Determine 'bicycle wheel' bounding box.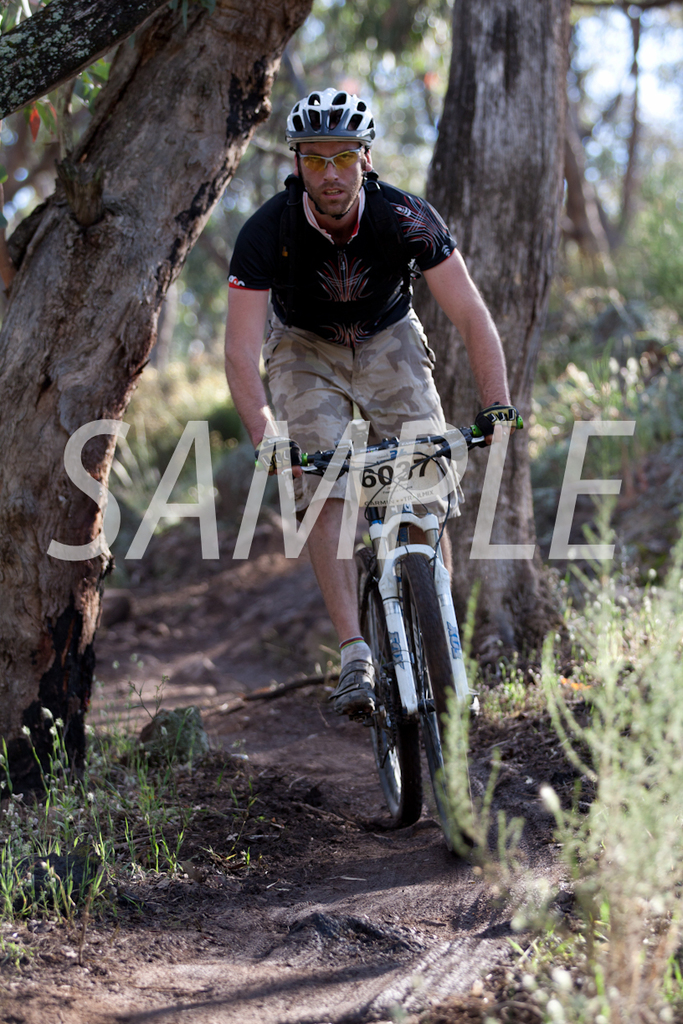
Determined: <region>362, 586, 429, 824</region>.
